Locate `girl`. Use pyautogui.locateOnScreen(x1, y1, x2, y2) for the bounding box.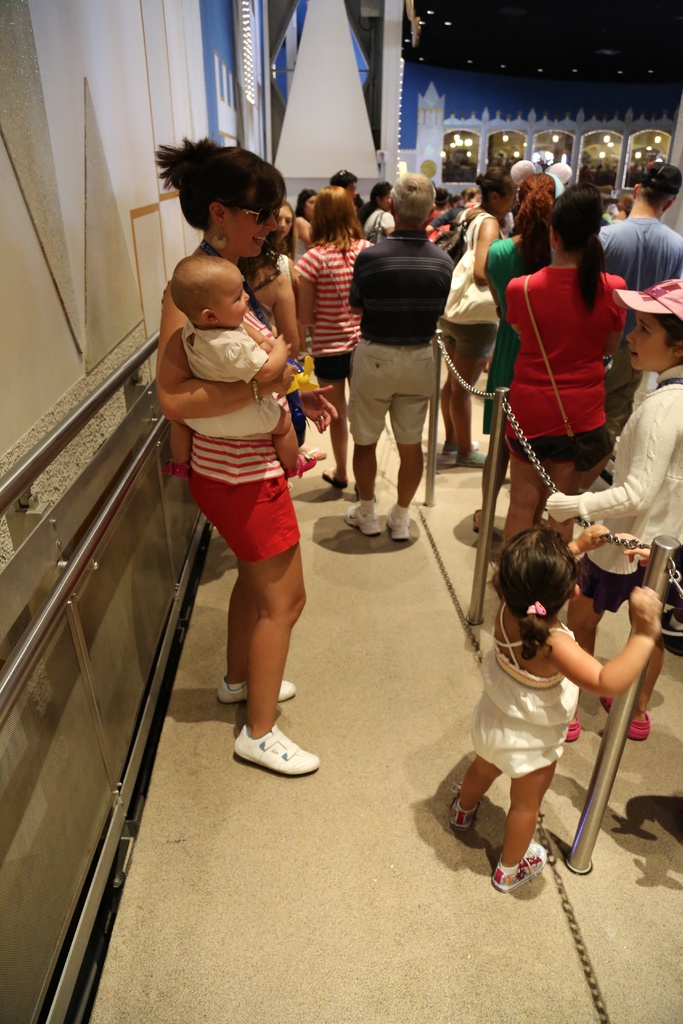
pyautogui.locateOnScreen(544, 275, 682, 740).
